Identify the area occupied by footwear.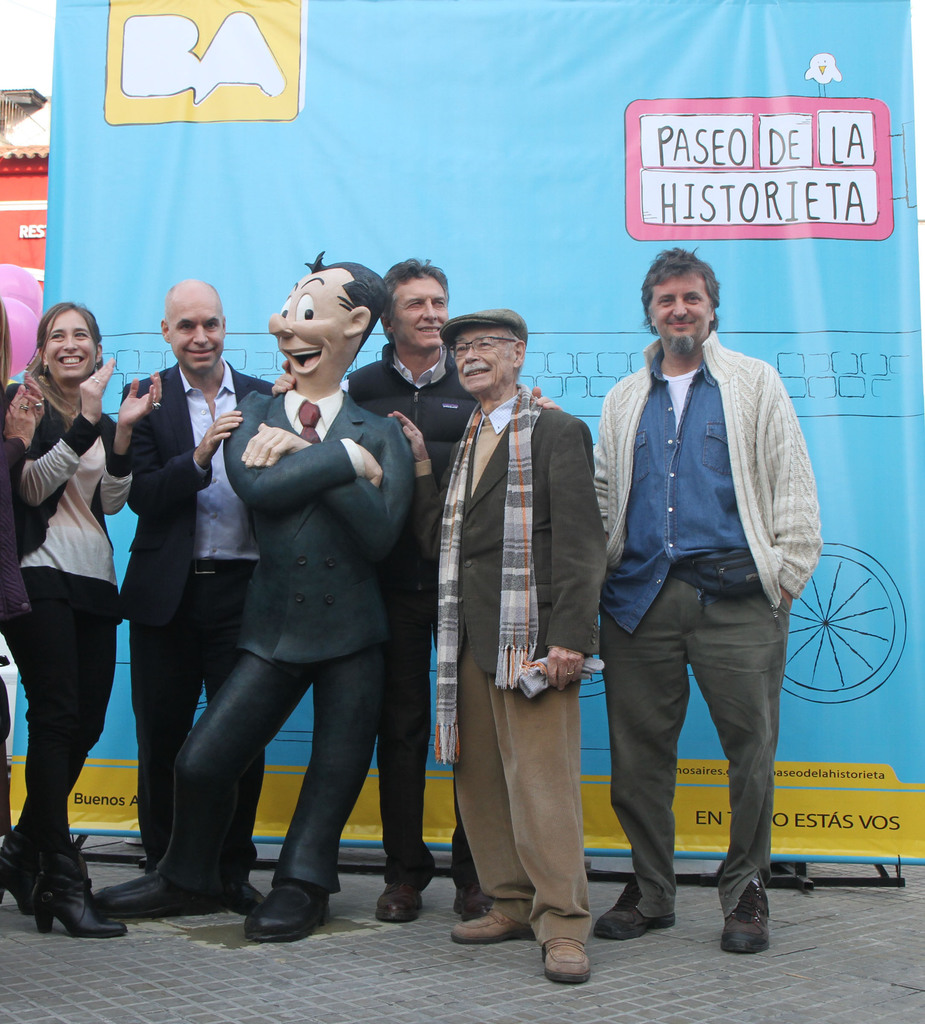
Area: x1=543, y1=931, x2=588, y2=979.
